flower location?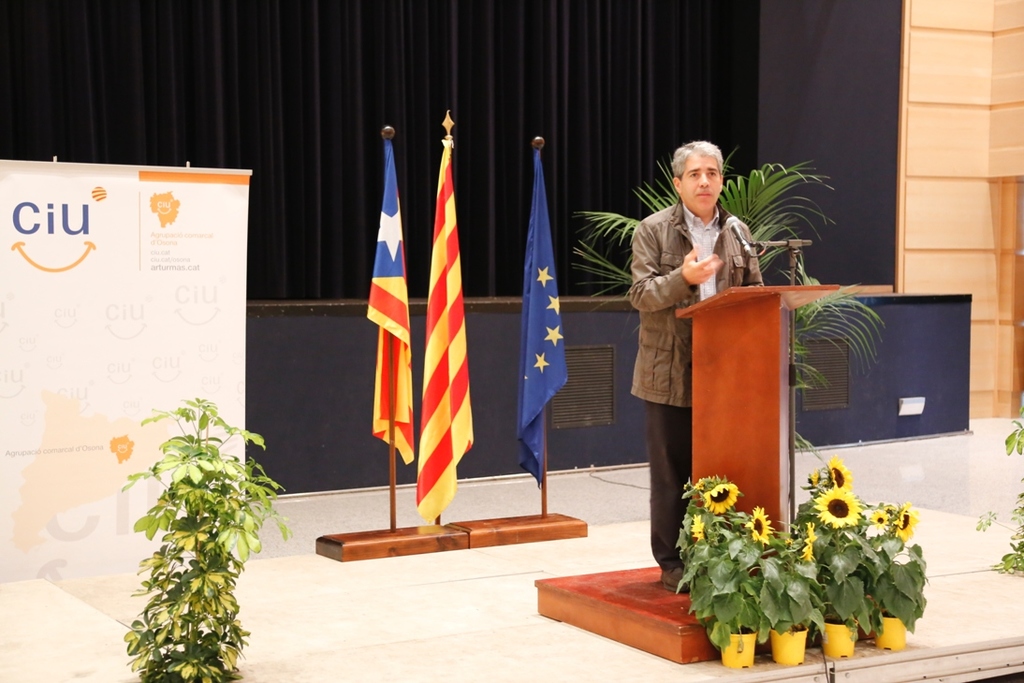
[825, 453, 853, 490]
